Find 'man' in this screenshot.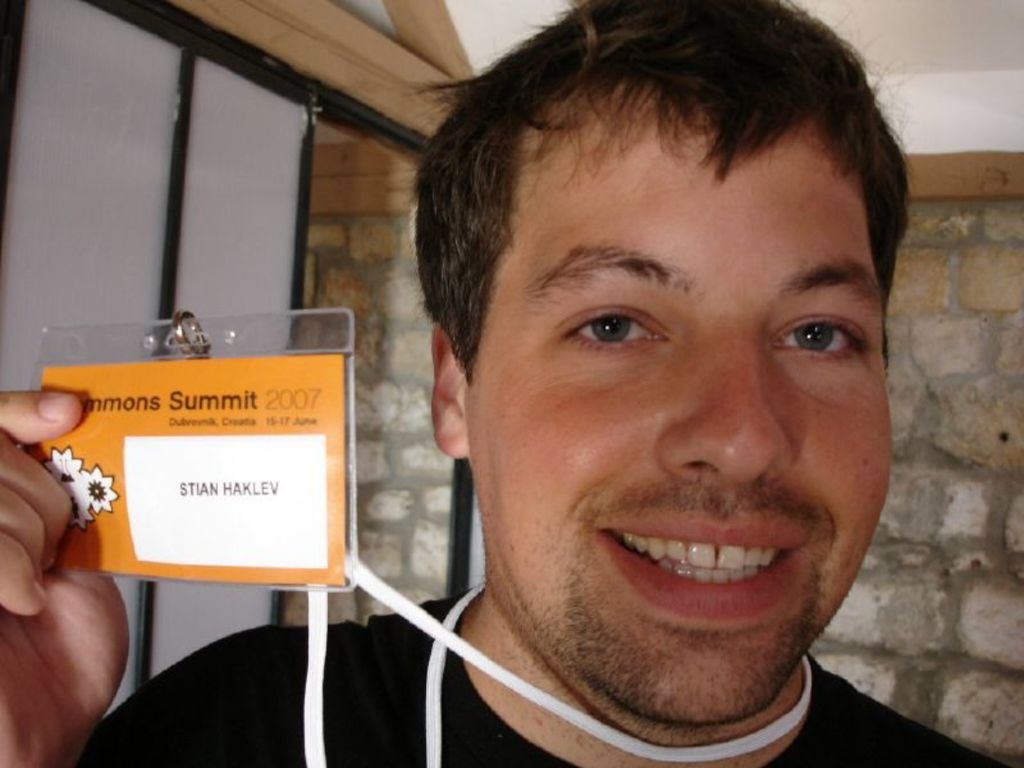
The bounding box for 'man' is crop(4, 0, 1020, 767).
